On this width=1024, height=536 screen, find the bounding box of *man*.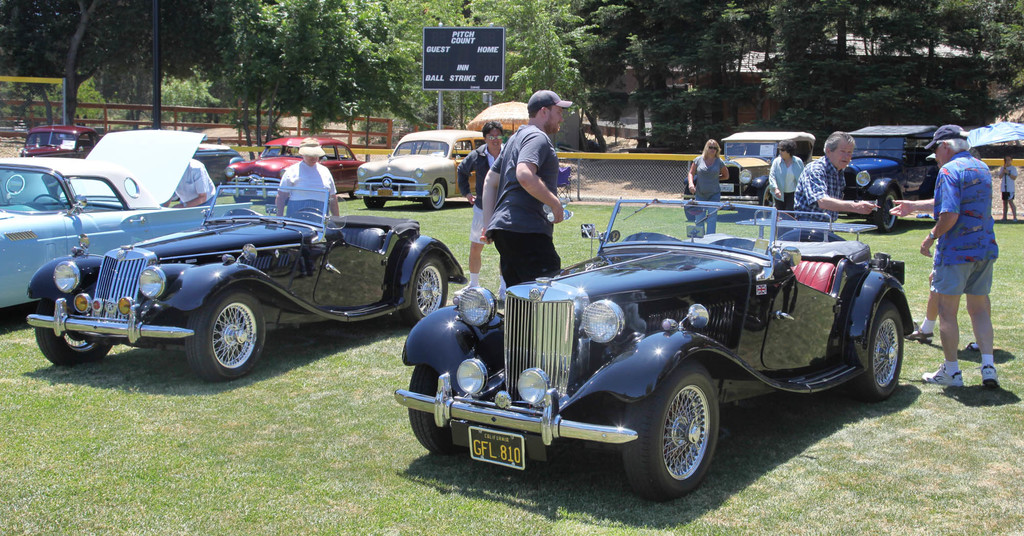
Bounding box: rect(927, 124, 1007, 390).
